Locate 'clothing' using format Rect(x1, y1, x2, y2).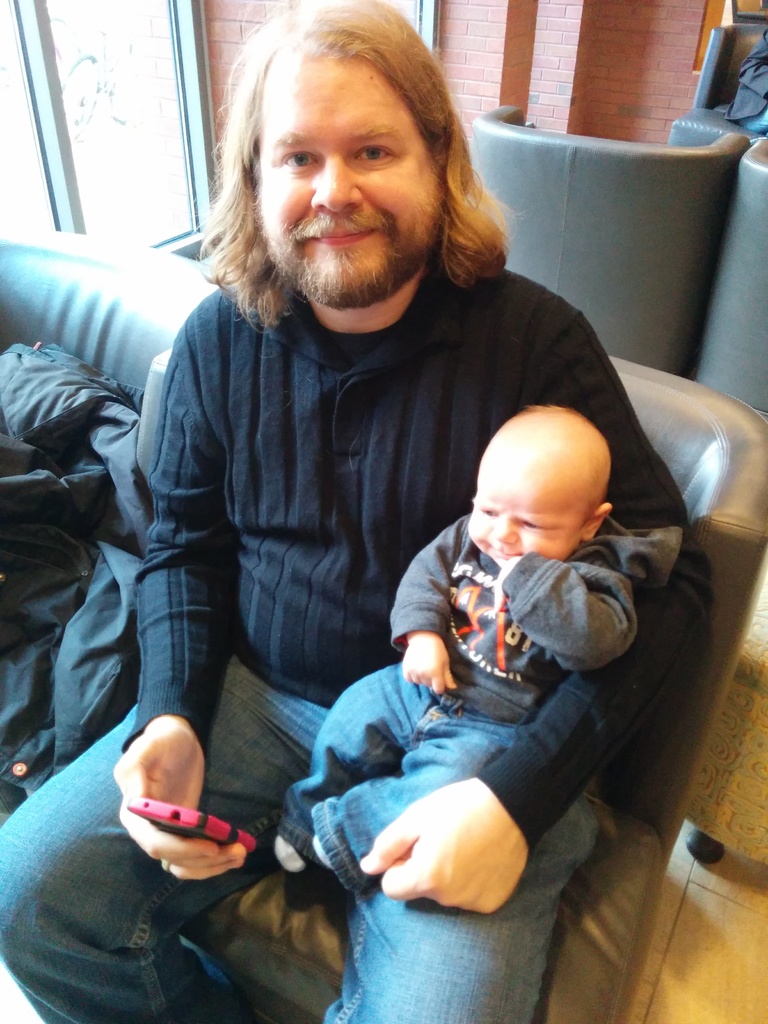
Rect(280, 521, 631, 895).
